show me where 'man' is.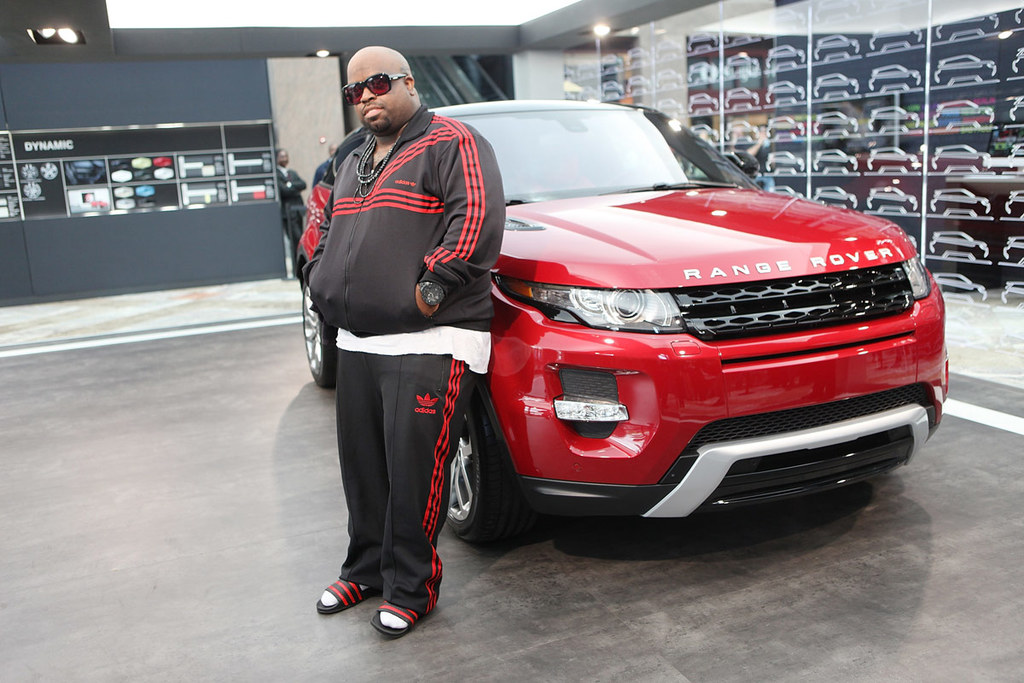
'man' is at left=294, top=32, right=510, bottom=636.
